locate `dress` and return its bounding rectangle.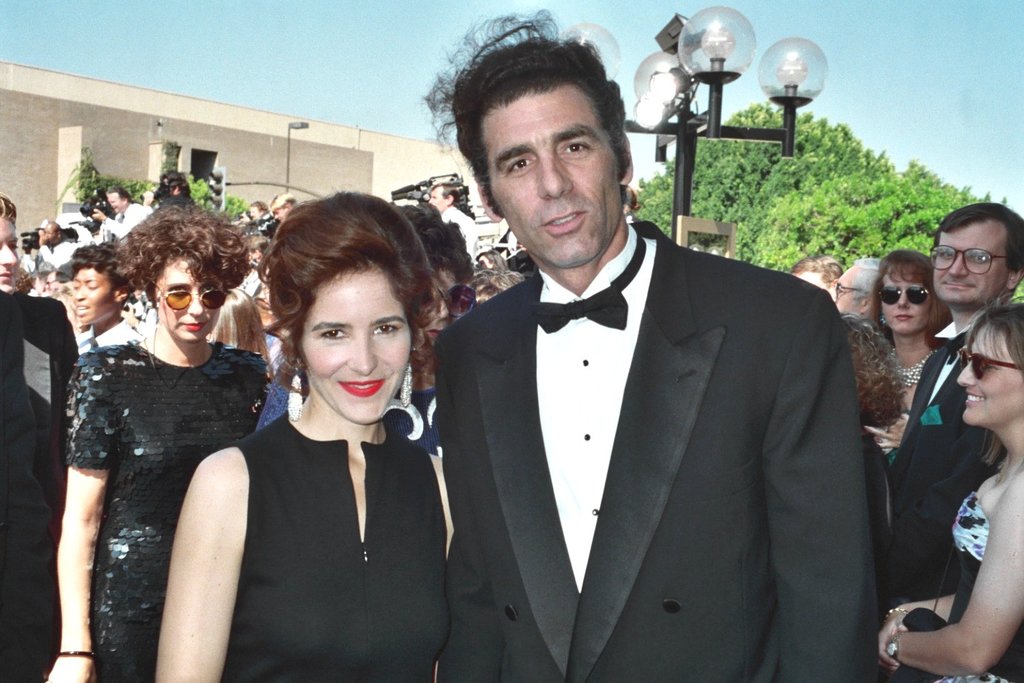
931:490:1023:682.
